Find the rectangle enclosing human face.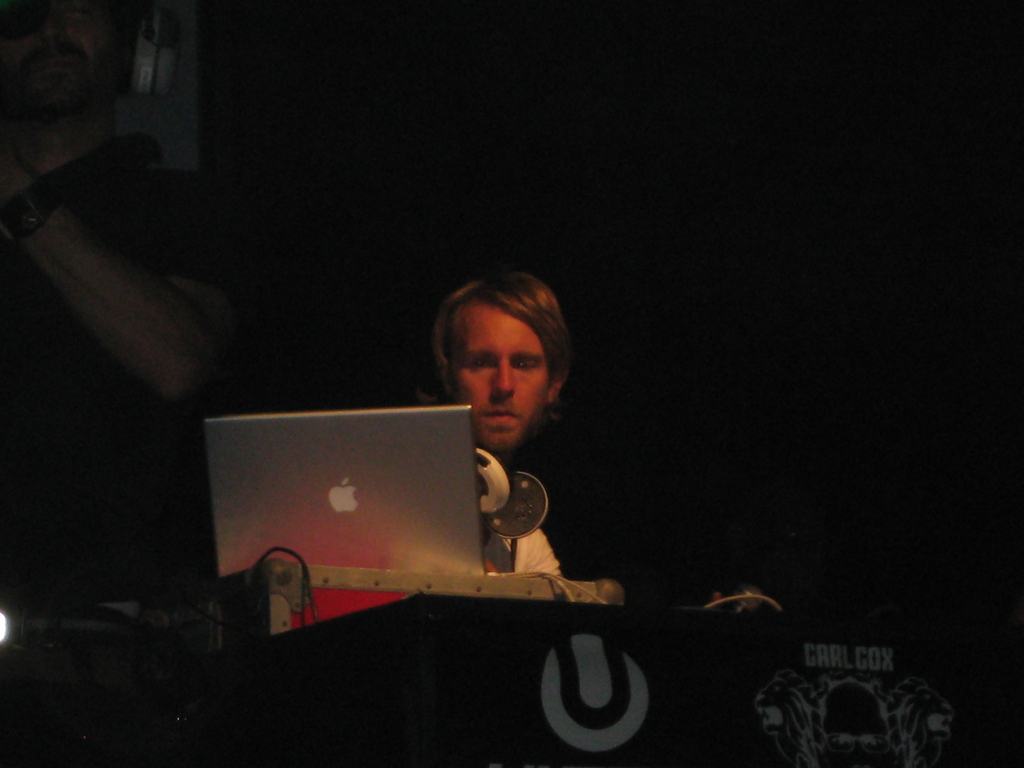
454, 306, 548, 449.
